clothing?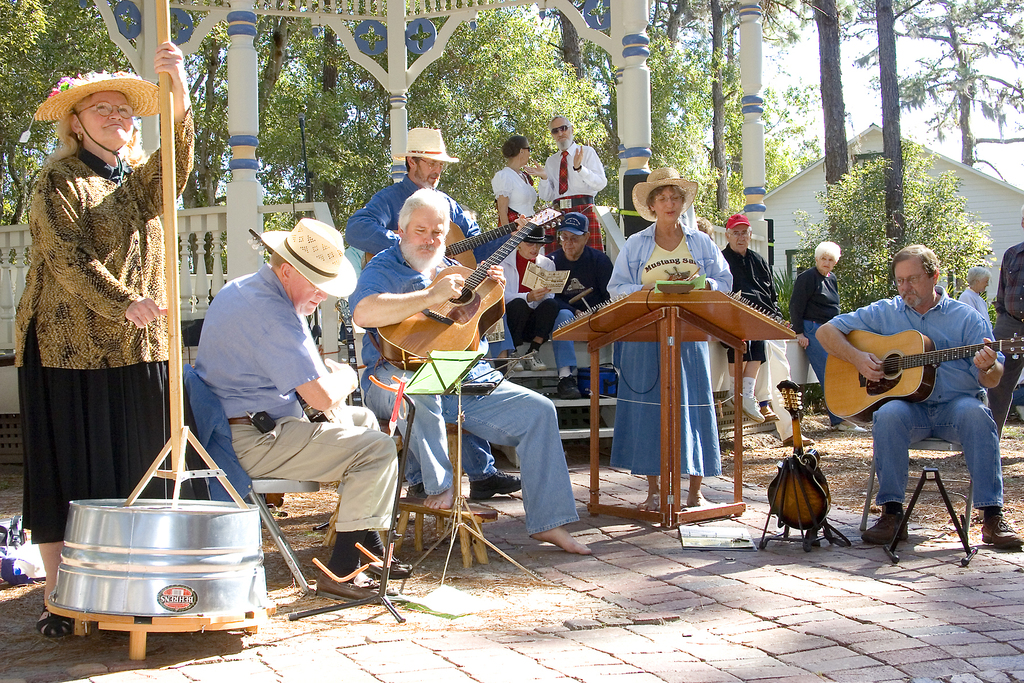
494,165,539,218
